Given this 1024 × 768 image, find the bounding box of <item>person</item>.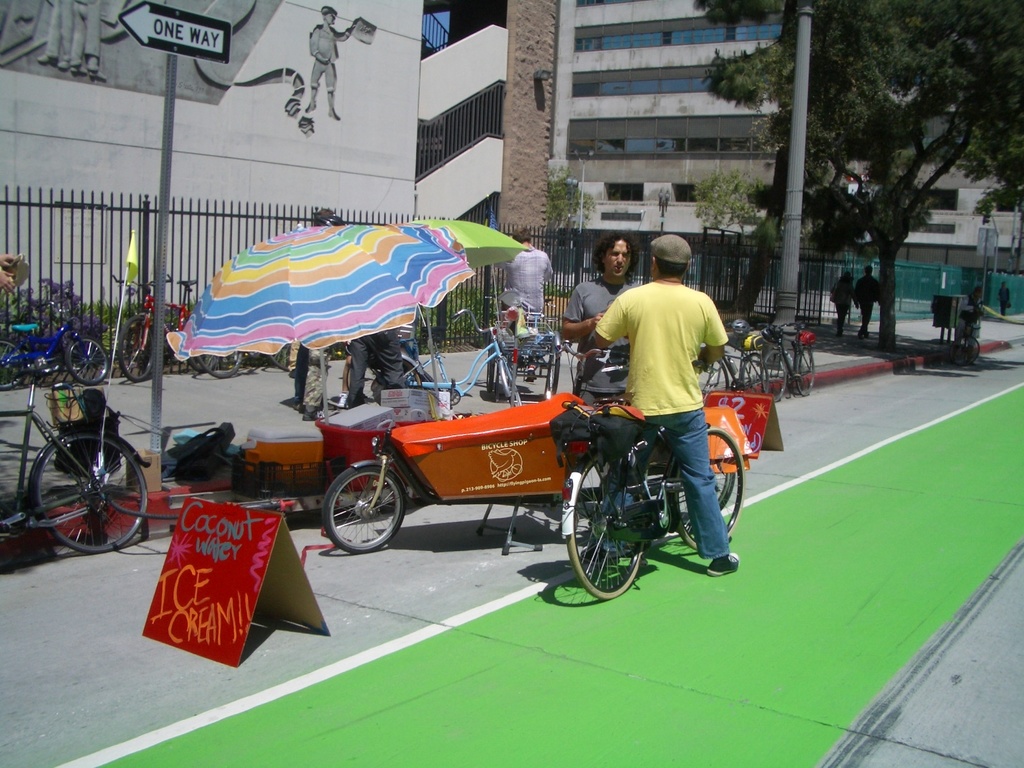
[left=350, top=329, right=406, bottom=411].
